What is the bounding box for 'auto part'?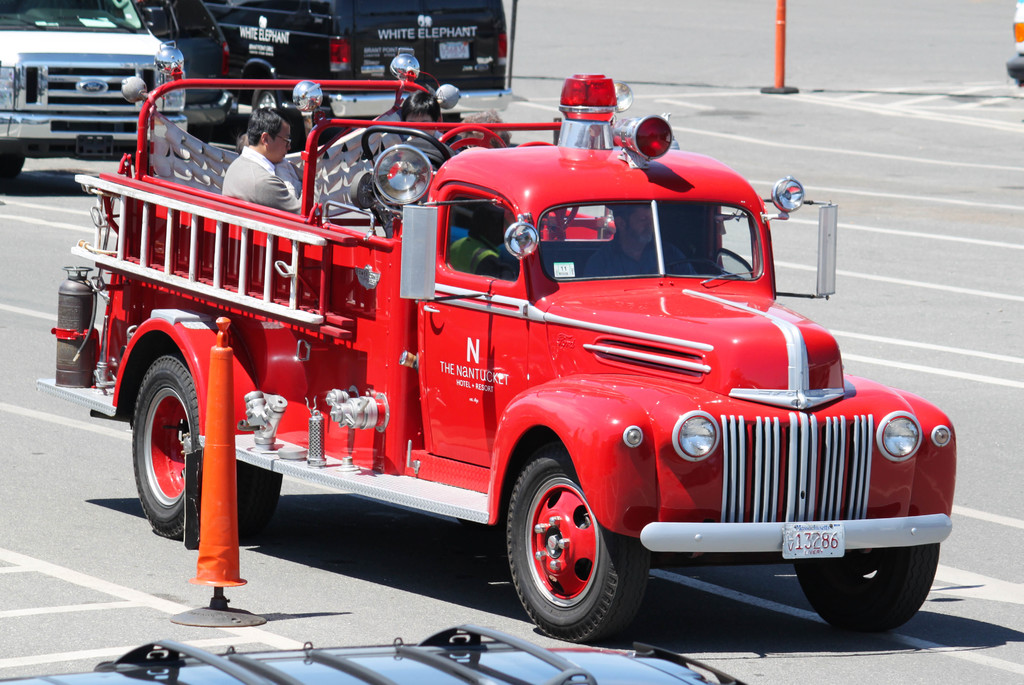
Rect(56, 264, 102, 390).
